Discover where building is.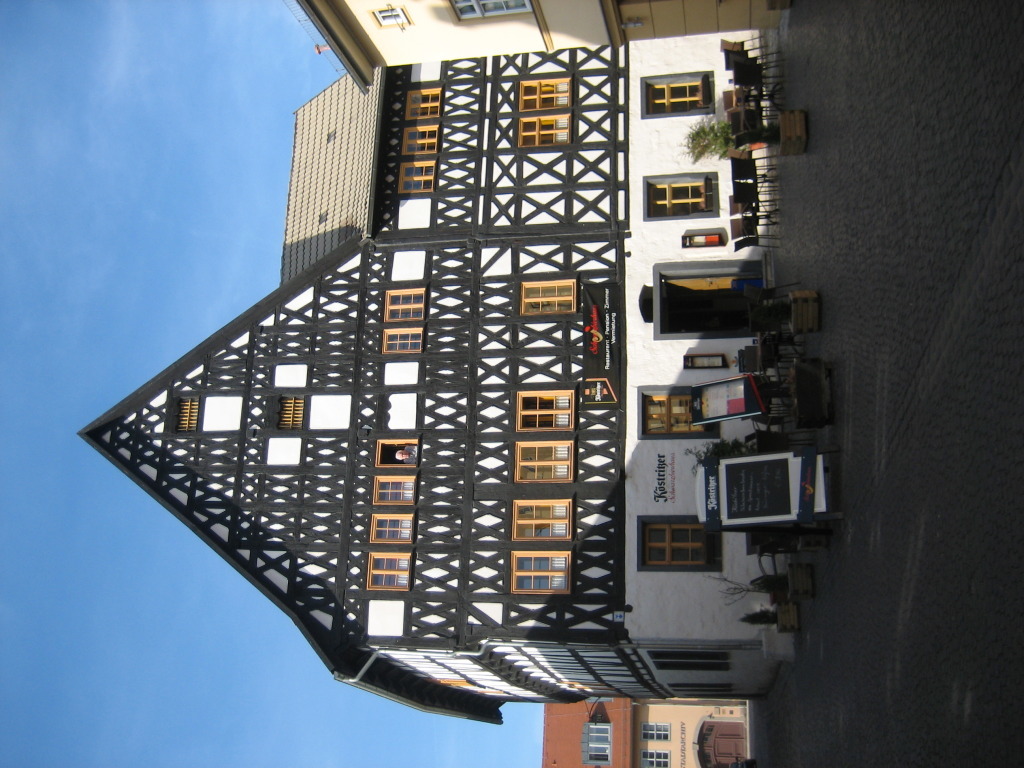
Discovered at rect(541, 698, 750, 767).
